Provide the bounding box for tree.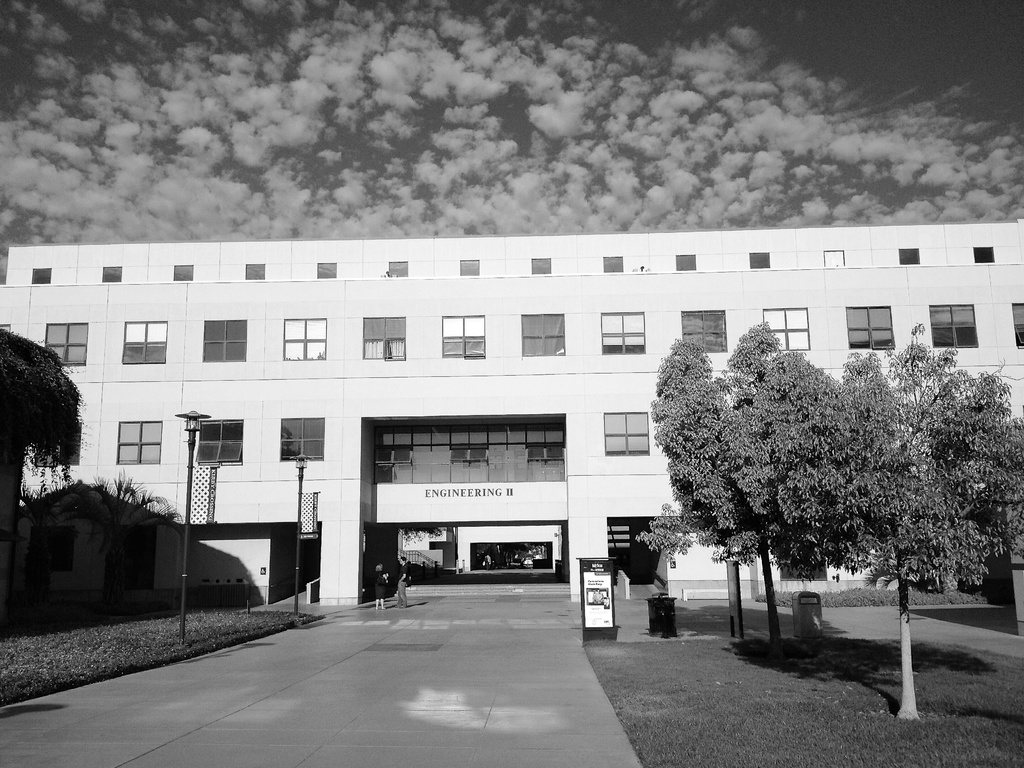
l=651, t=335, r=1023, b=716.
